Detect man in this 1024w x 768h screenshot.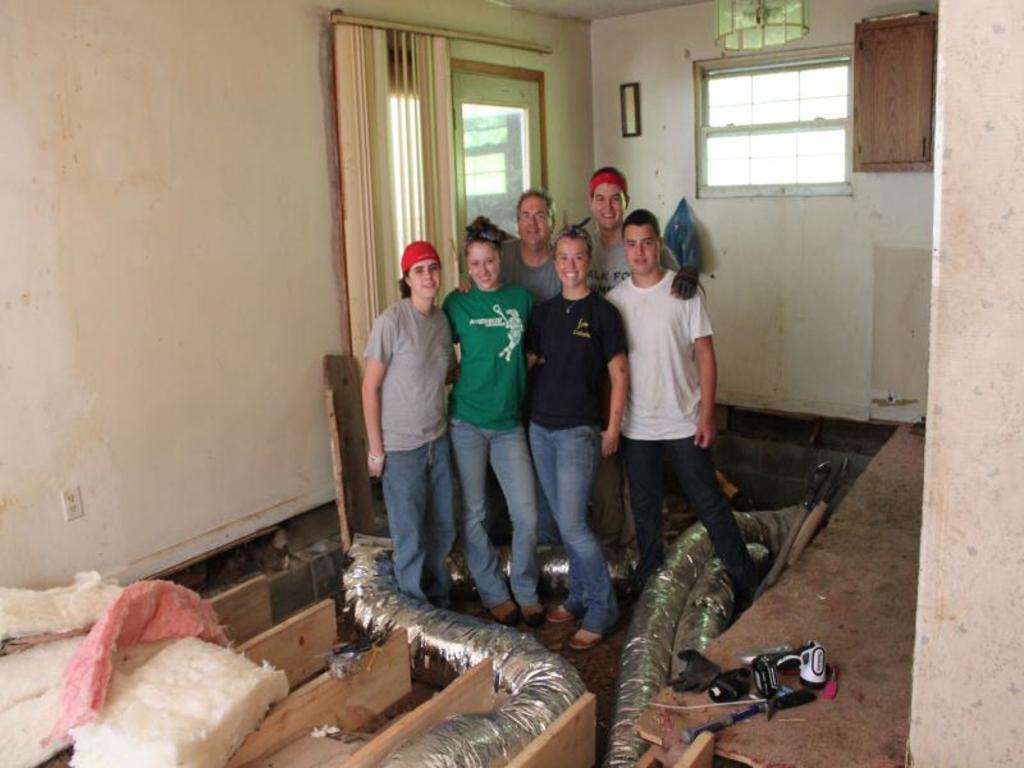
Detection: x1=456, y1=183, x2=563, y2=549.
